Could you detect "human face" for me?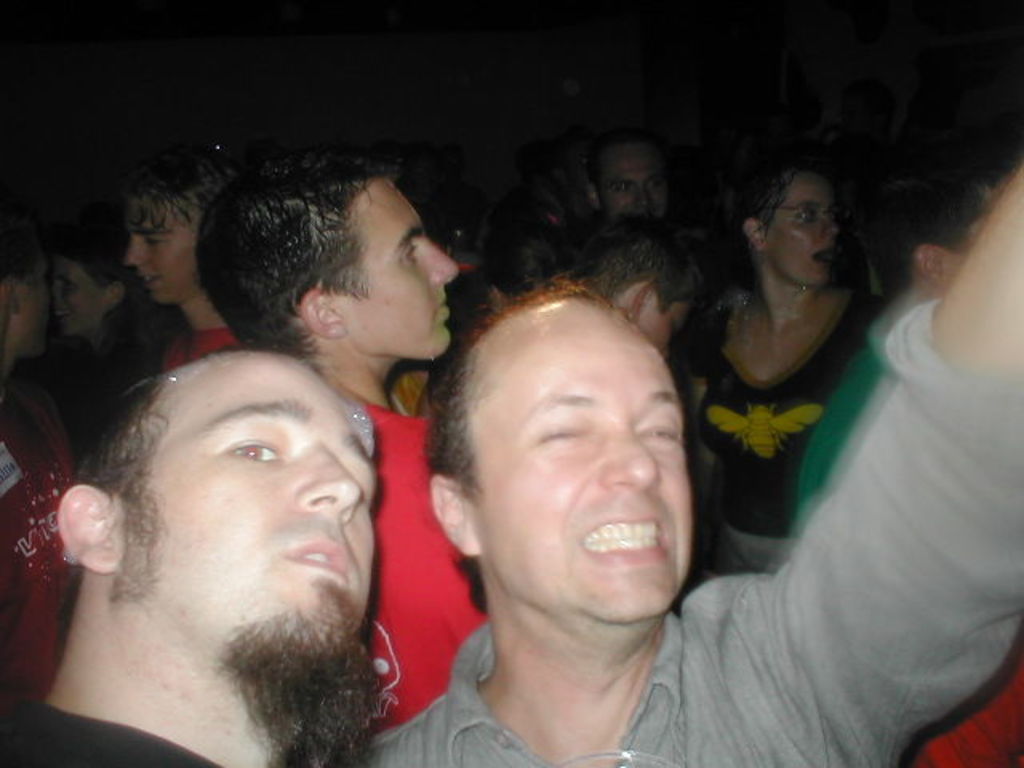
Detection result: x1=126, y1=205, x2=198, y2=296.
